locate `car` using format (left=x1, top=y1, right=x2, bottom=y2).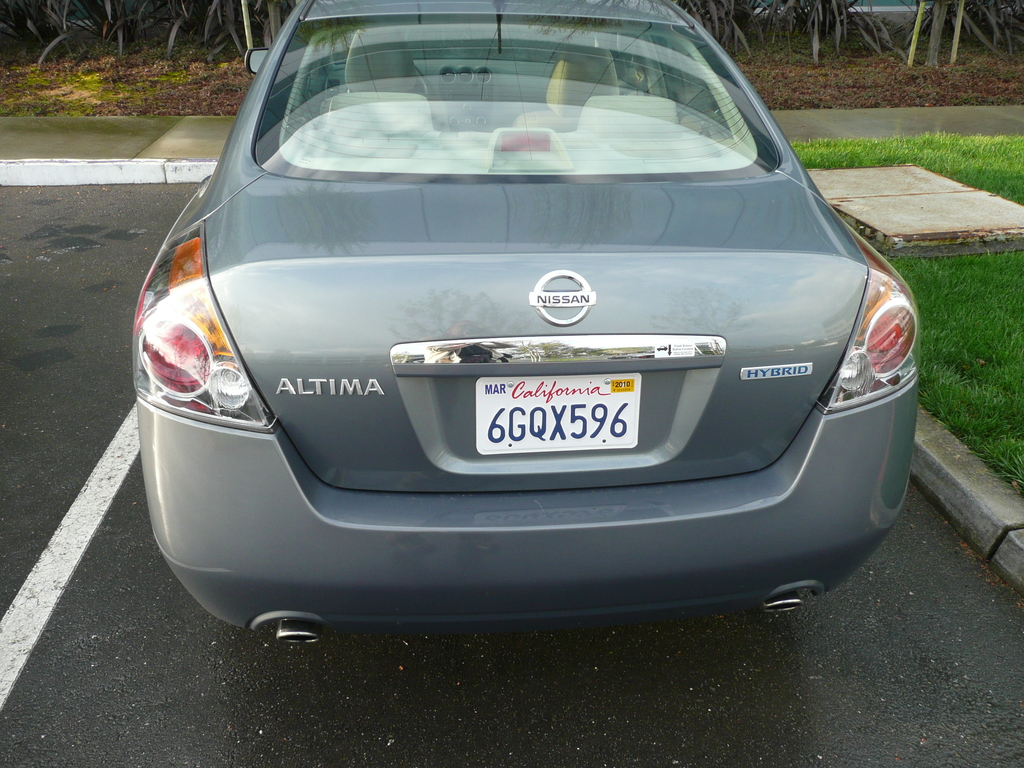
(left=134, top=0, right=922, bottom=648).
